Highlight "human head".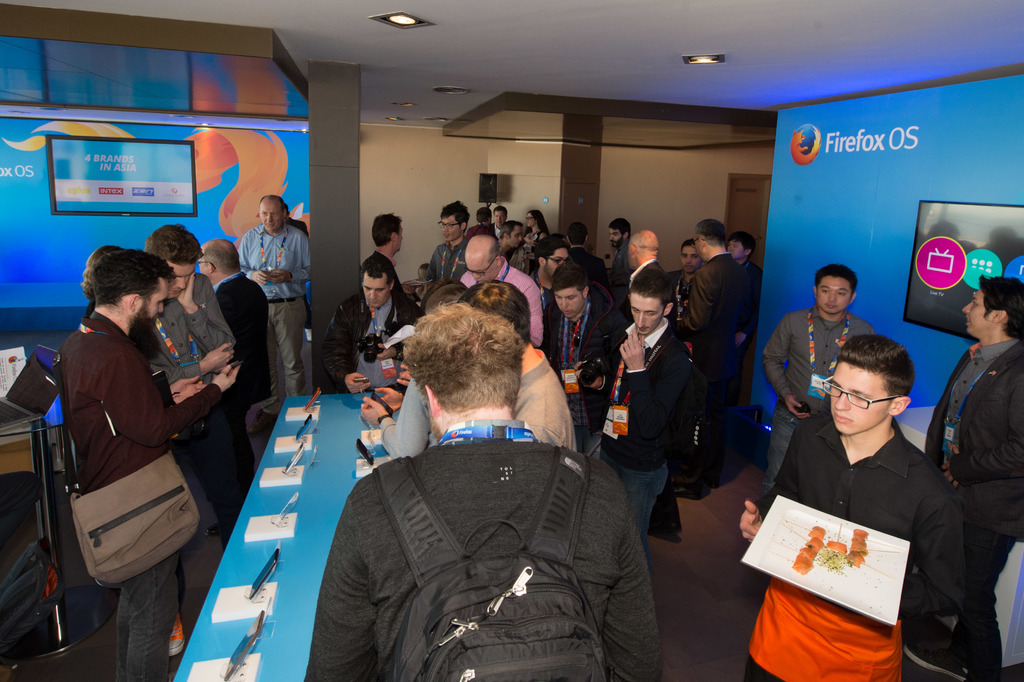
Highlighted region: pyautogui.locateOnScreen(196, 238, 238, 285).
